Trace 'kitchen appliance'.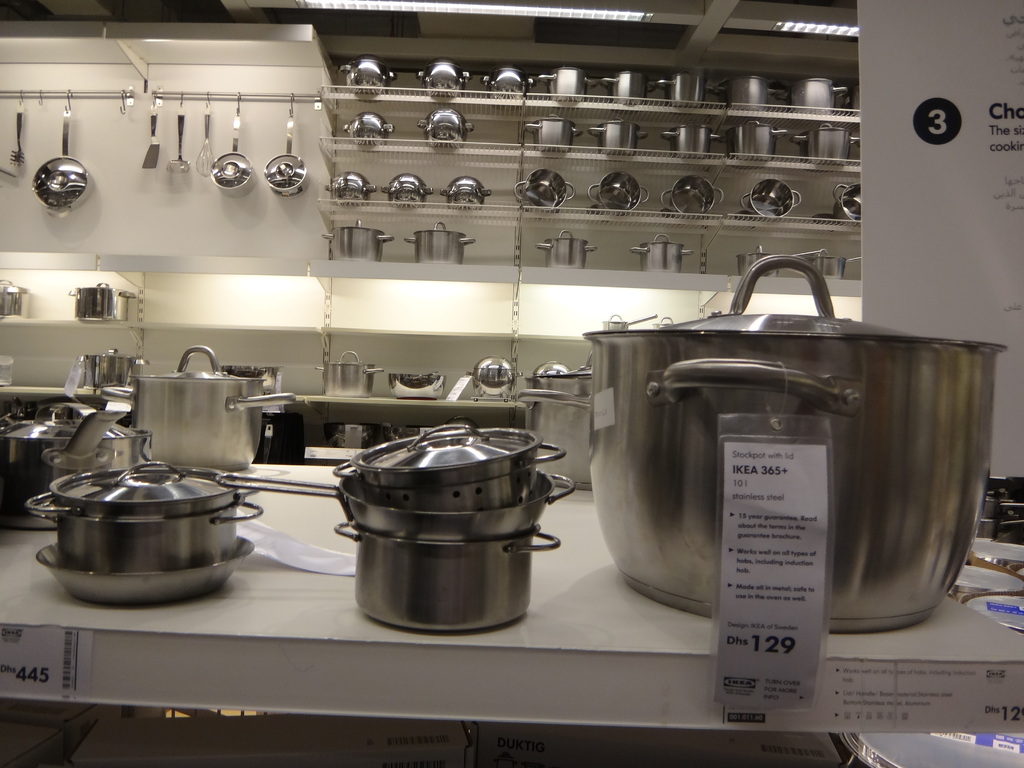
Traced to x1=334, y1=54, x2=395, y2=99.
